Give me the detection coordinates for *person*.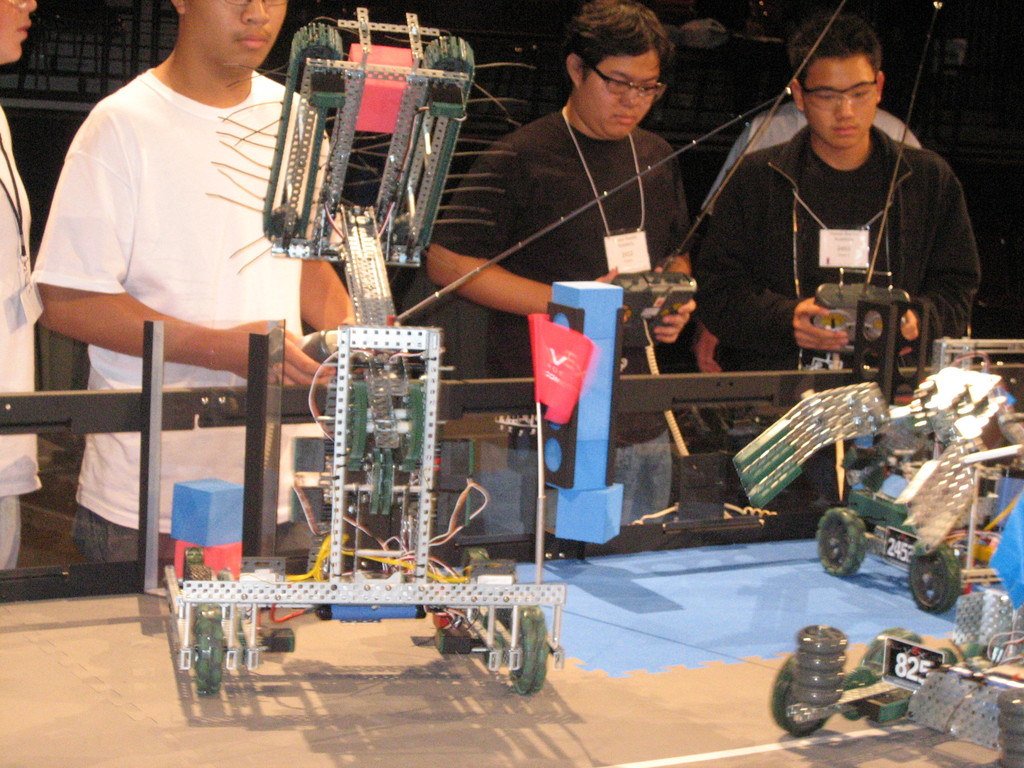
BBox(33, 0, 357, 561).
